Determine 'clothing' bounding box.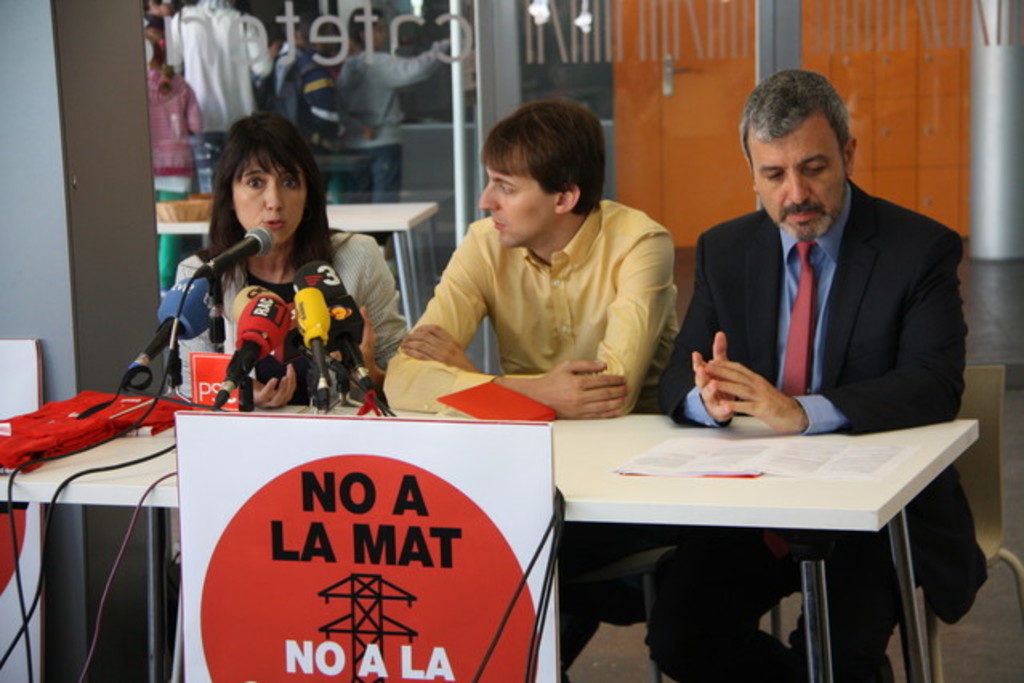
Determined: pyautogui.locateOnScreen(167, 231, 410, 412).
